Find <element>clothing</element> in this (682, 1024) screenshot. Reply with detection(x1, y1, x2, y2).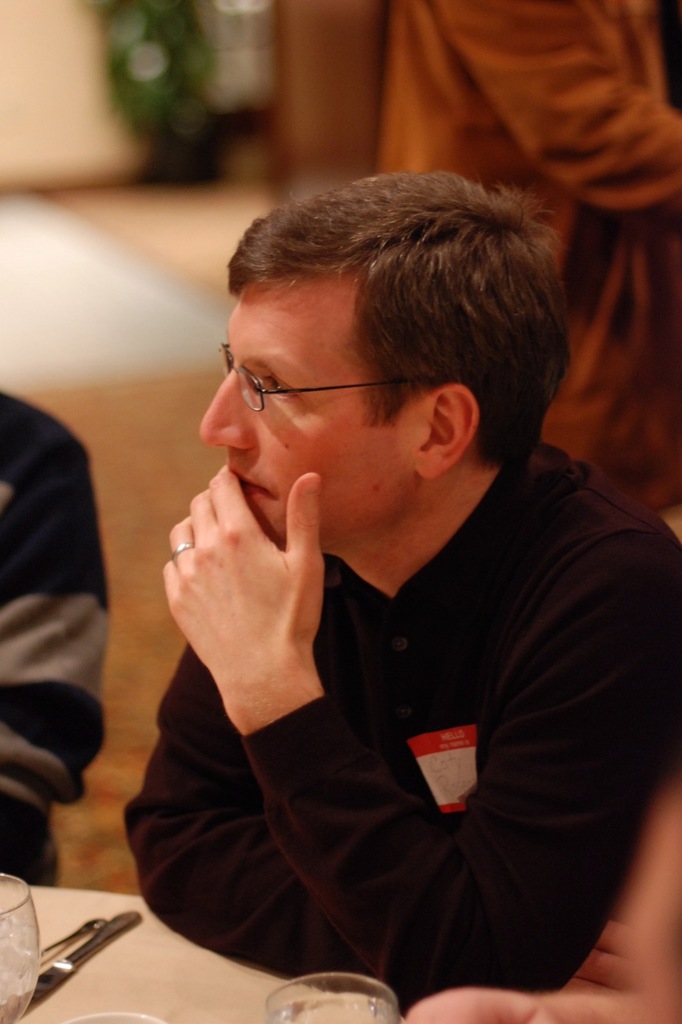
detection(377, 0, 679, 498).
